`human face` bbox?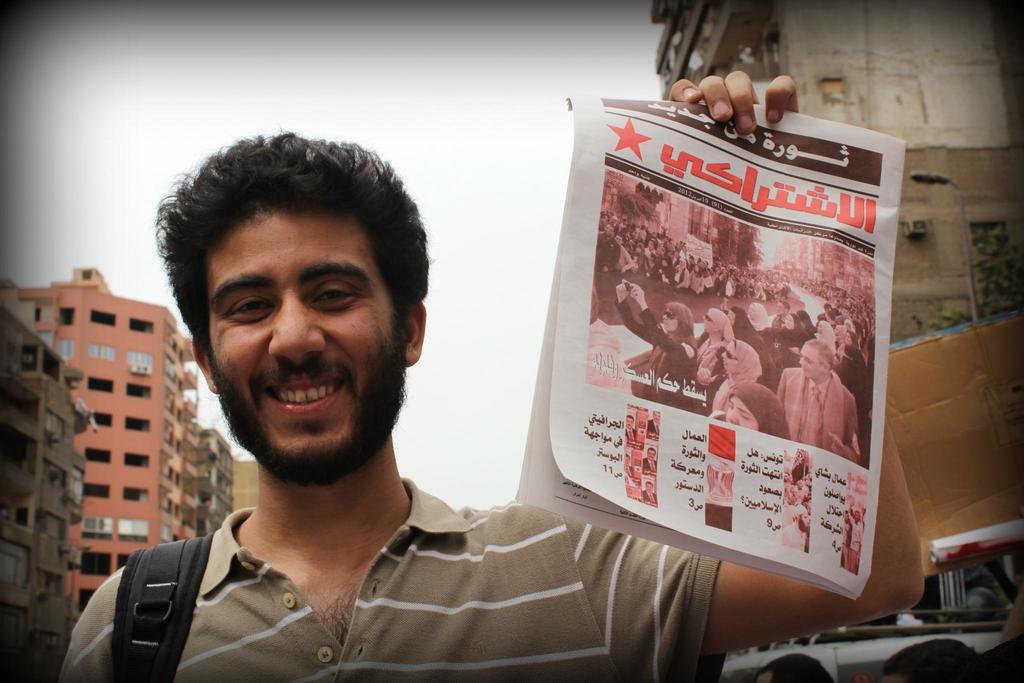
<region>701, 311, 717, 335</region>
